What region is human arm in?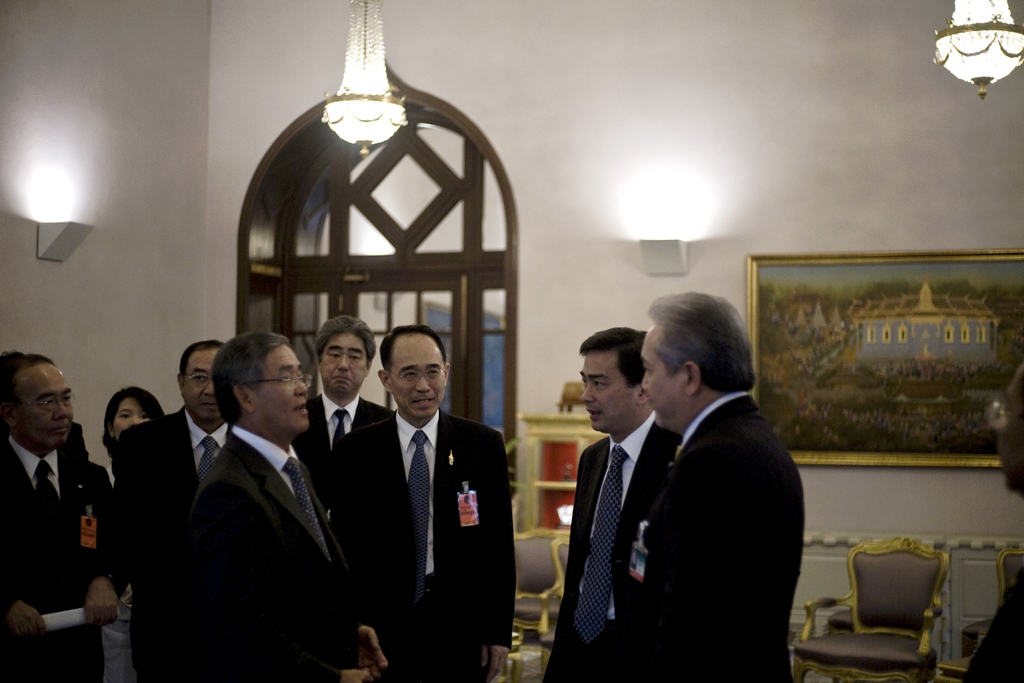
80:471:125:626.
